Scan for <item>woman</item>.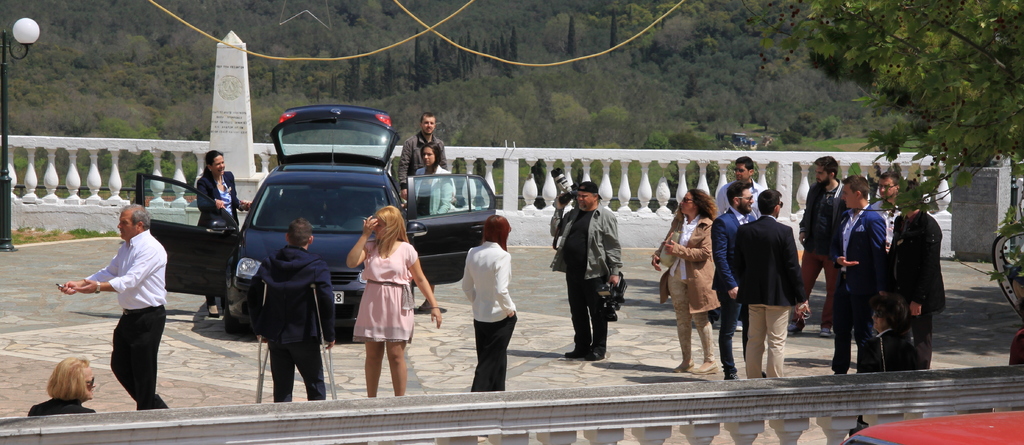
Scan result: 198/150/255/318.
